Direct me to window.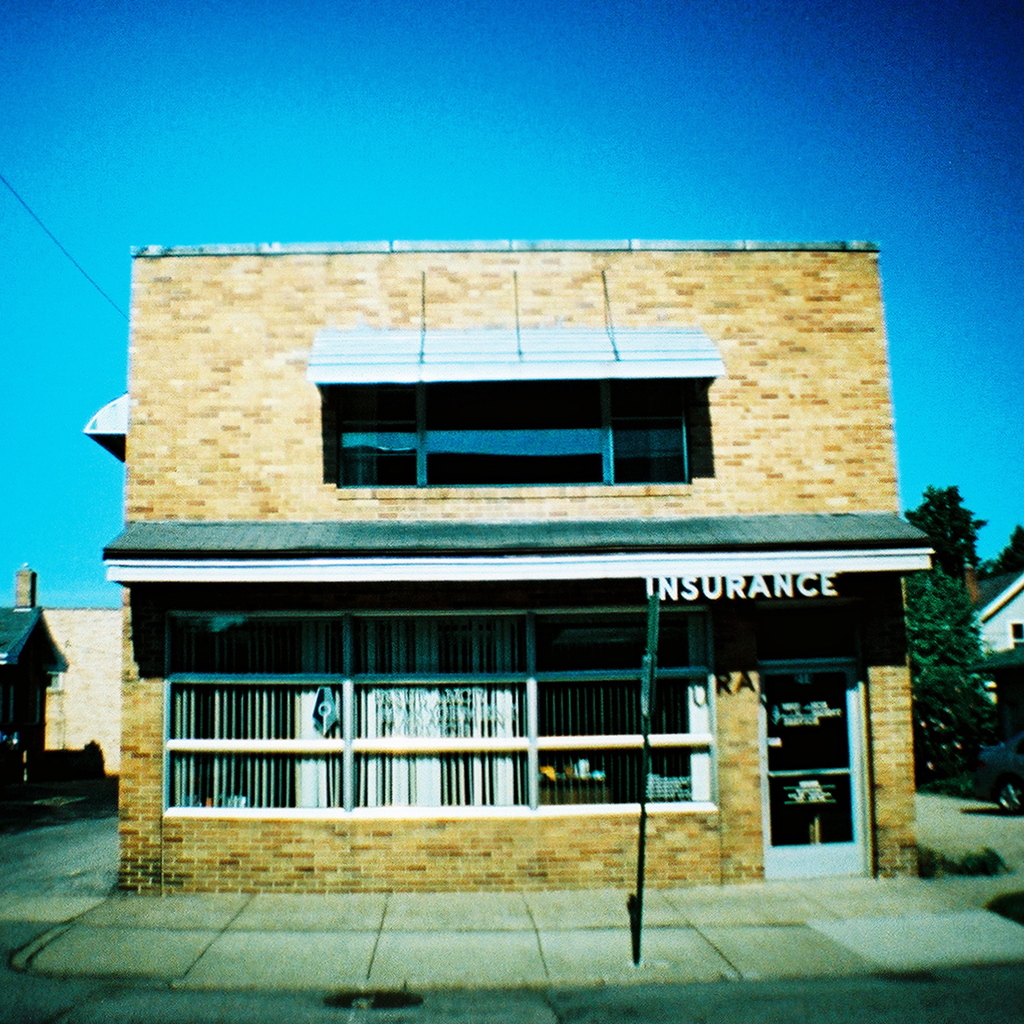
Direction: x1=156, y1=611, x2=719, y2=819.
